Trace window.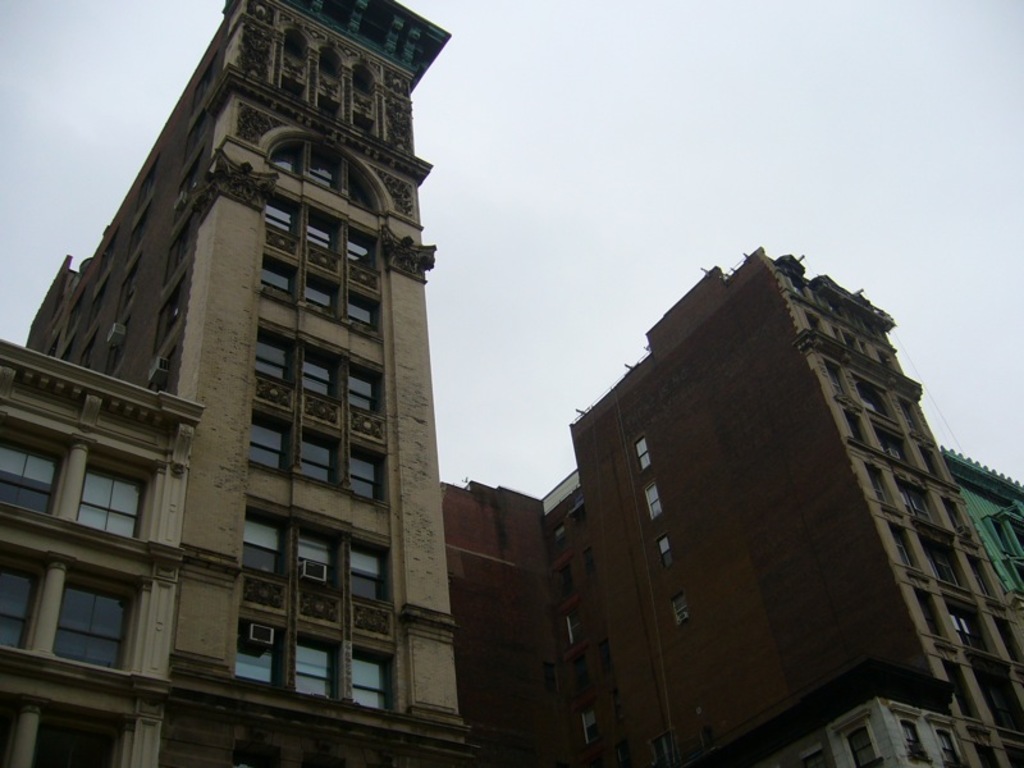
Traced to [x1=164, y1=209, x2=192, y2=280].
